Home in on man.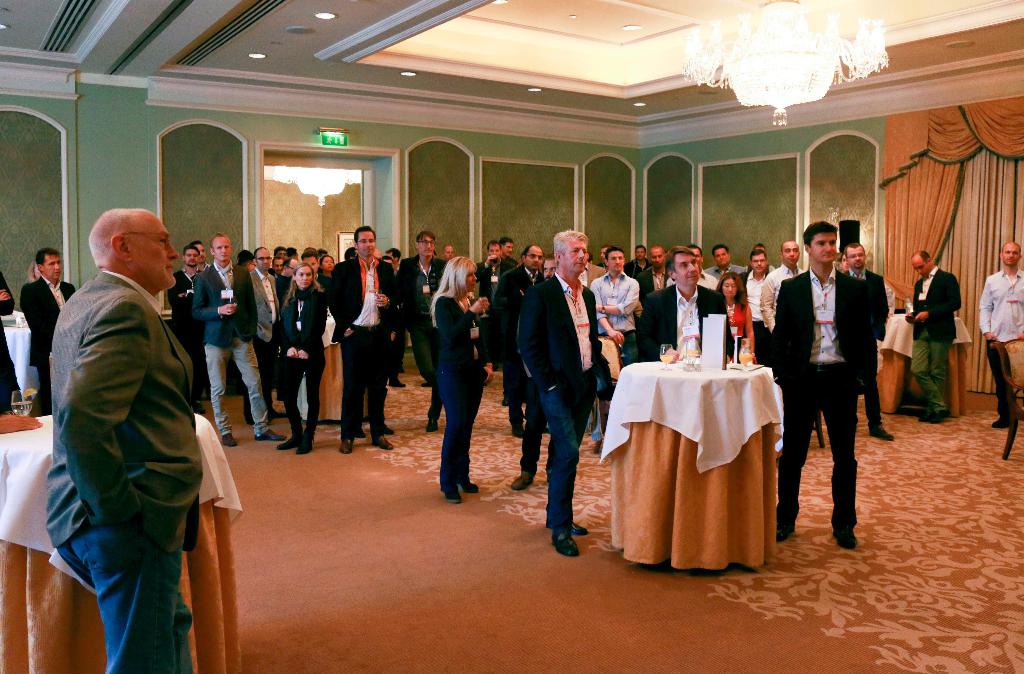
Homed in at {"x1": 245, "y1": 251, "x2": 281, "y2": 423}.
